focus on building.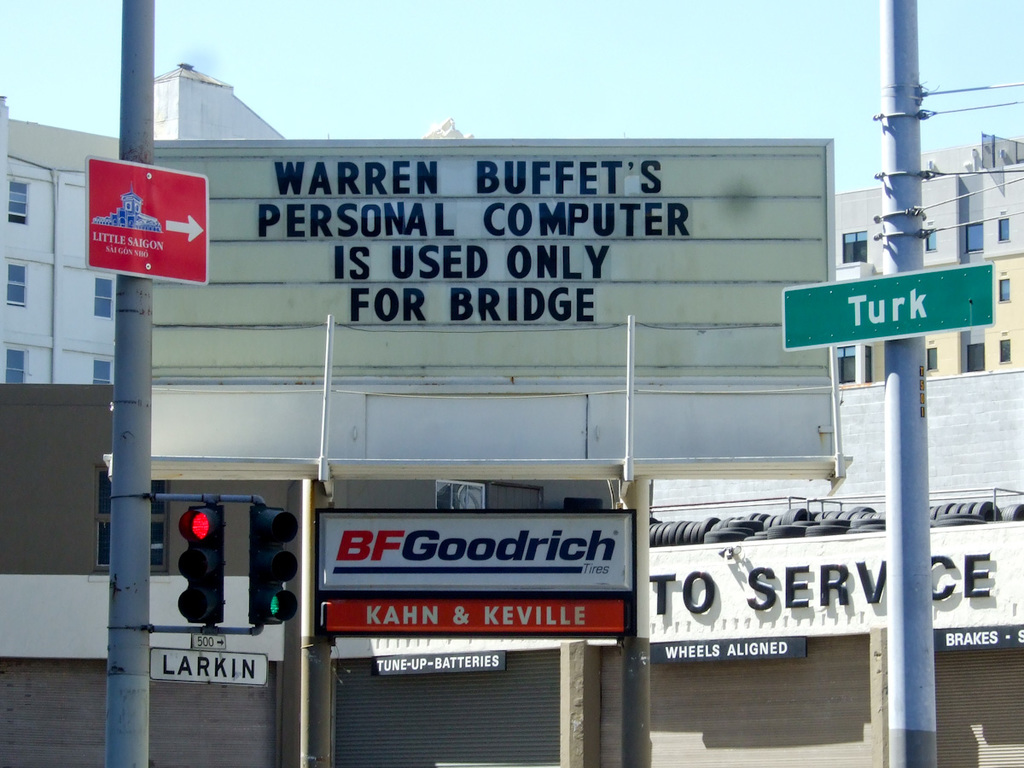
Focused at bbox(825, 136, 1023, 376).
